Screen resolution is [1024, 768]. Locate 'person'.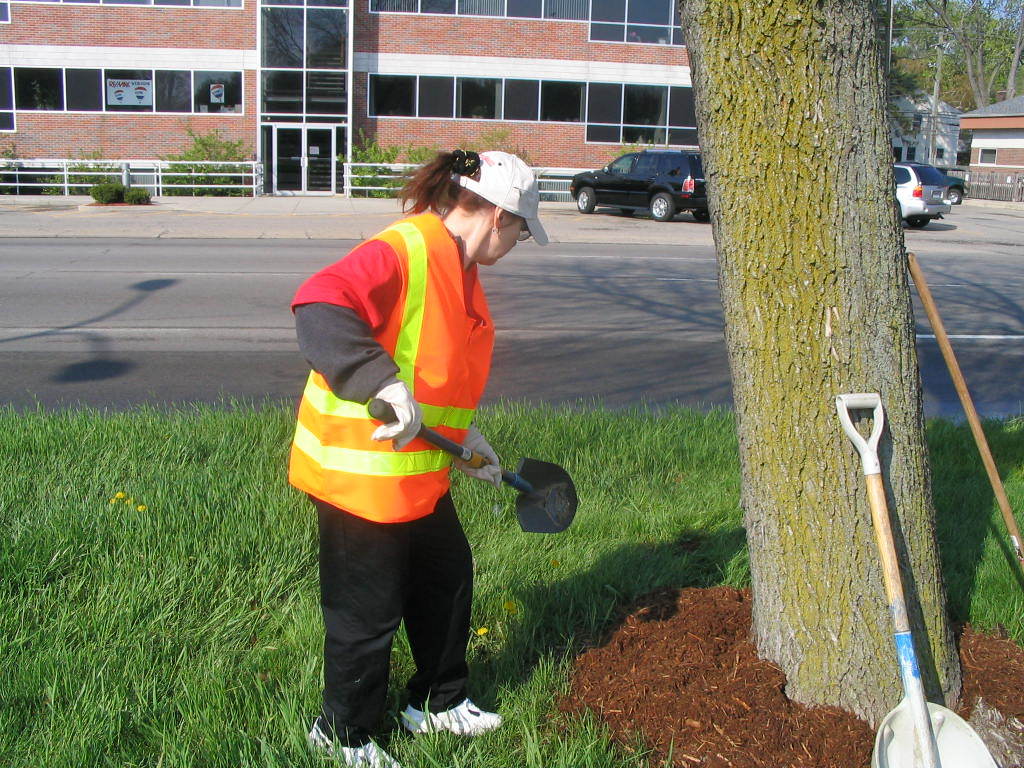
crop(284, 120, 536, 746).
